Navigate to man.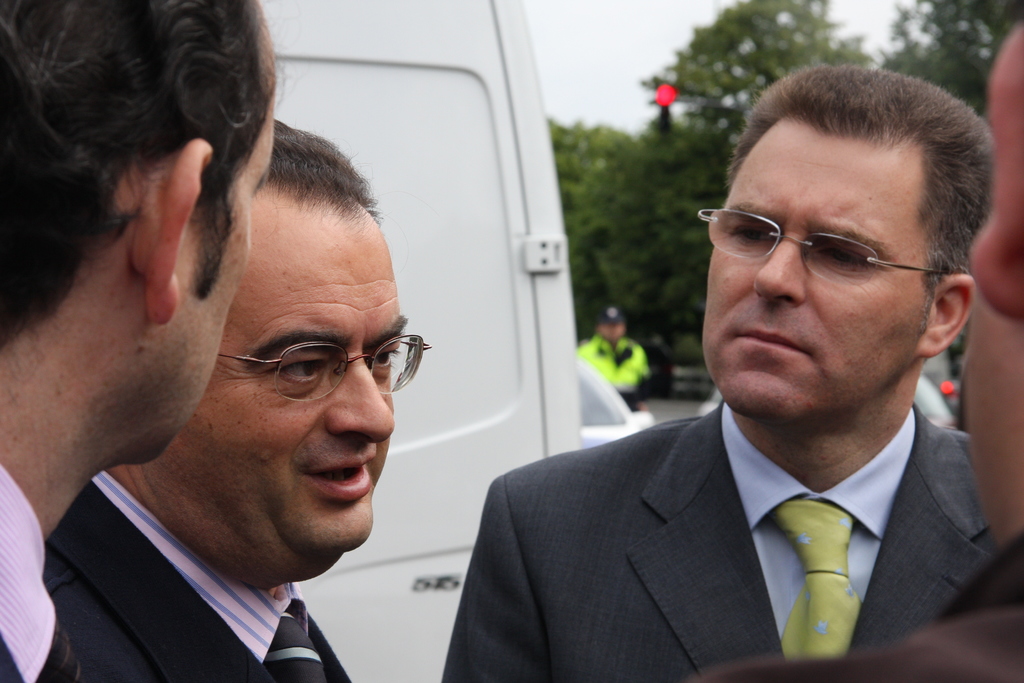
Navigation target: region(436, 65, 1010, 682).
